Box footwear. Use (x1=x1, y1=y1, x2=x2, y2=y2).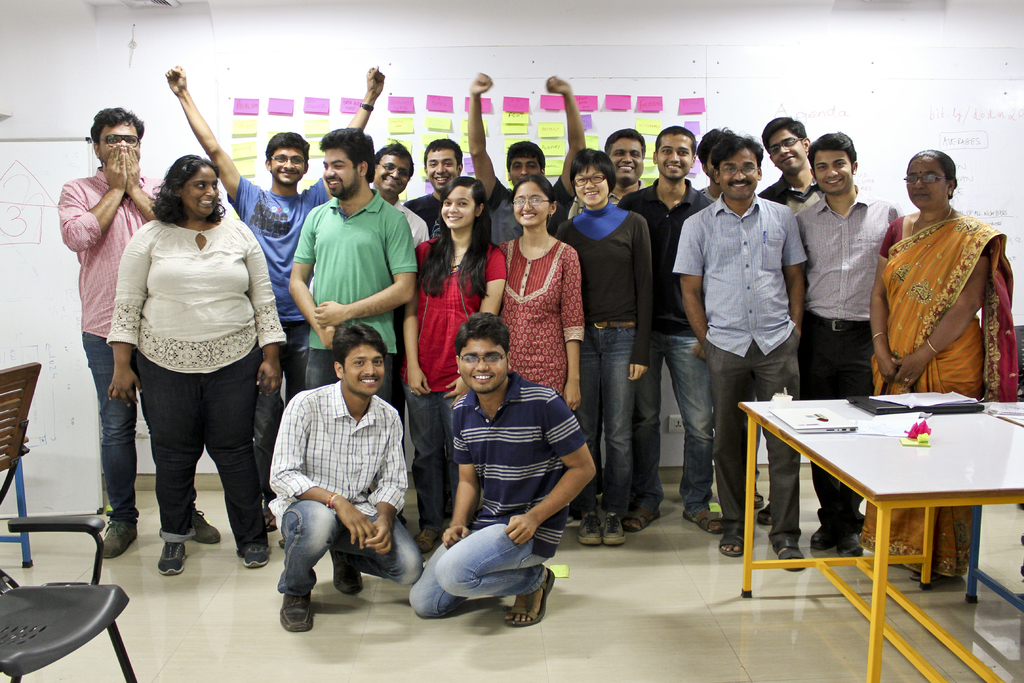
(x1=158, y1=540, x2=186, y2=582).
